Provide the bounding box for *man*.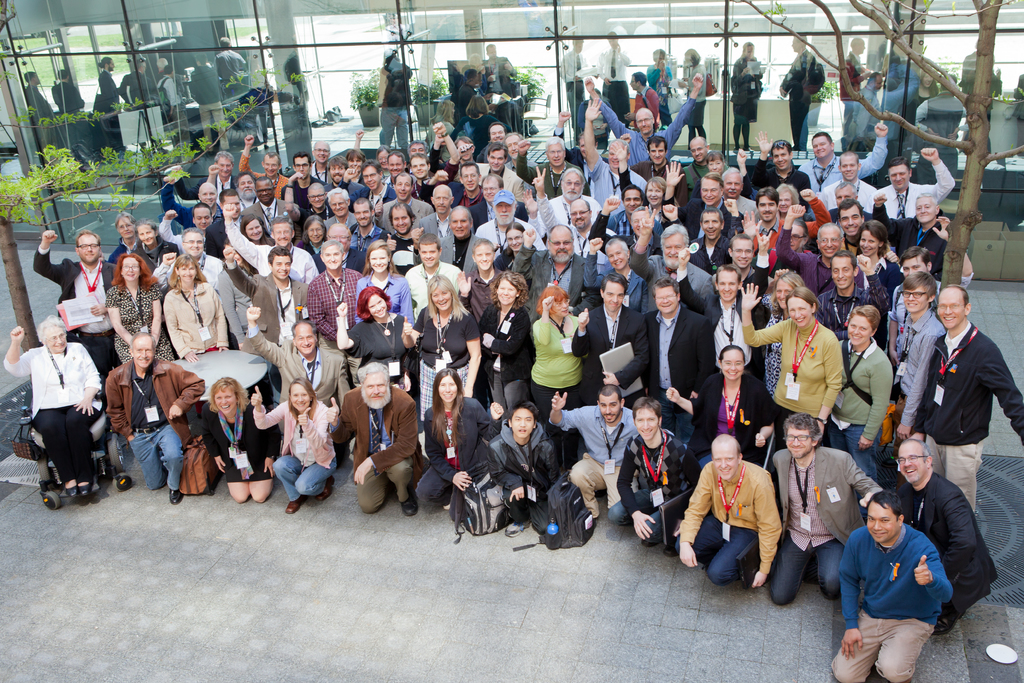
bbox(615, 133, 690, 207).
